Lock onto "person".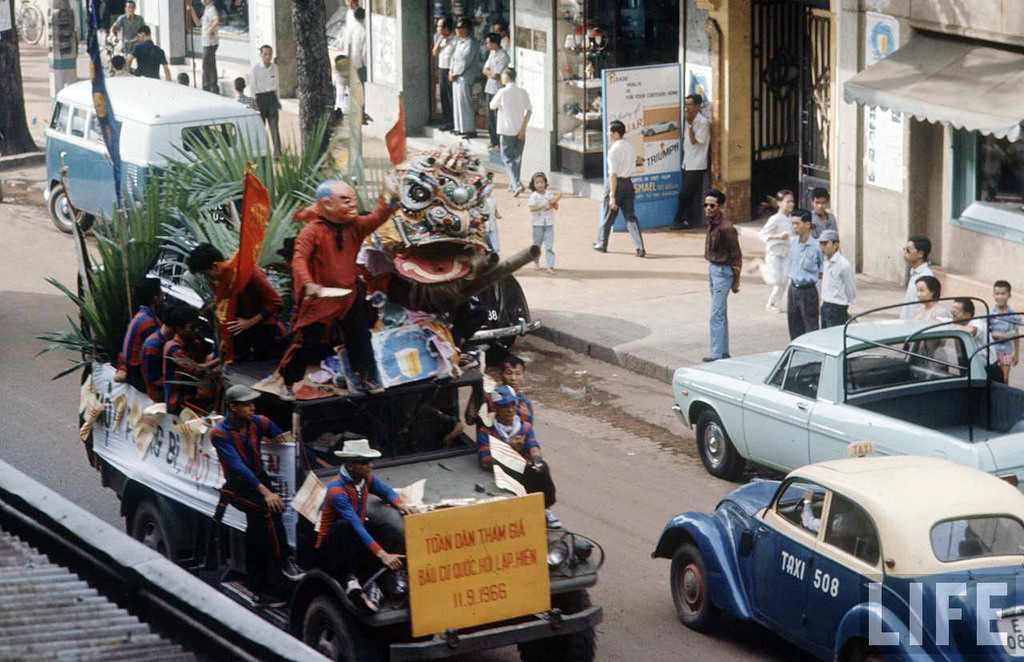
Locked: (x1=470, y1=359, x2=538, y2=483).
